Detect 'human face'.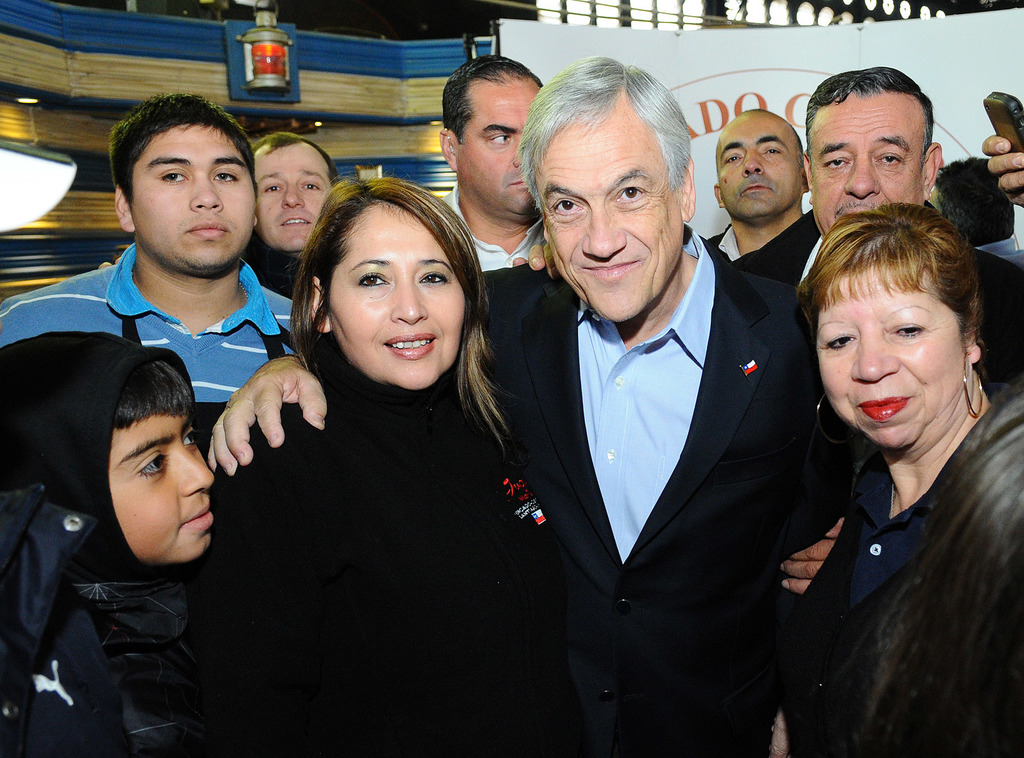
Detected at [left=803, top=90, right=928, bottom=236].
